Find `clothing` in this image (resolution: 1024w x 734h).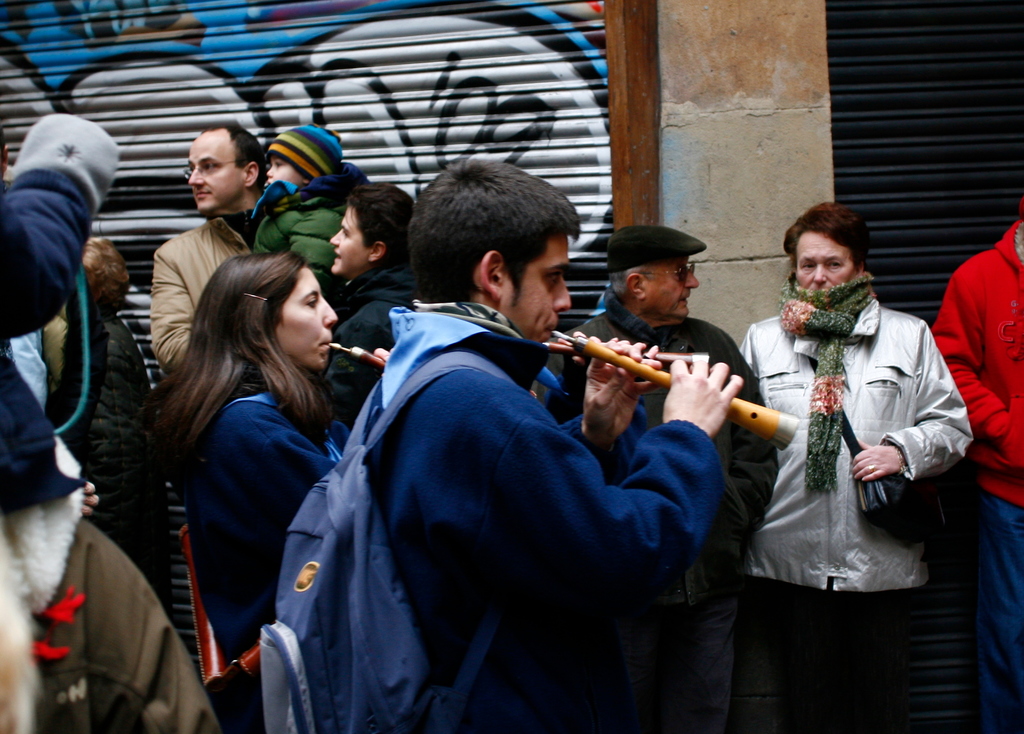
<bbox>0, 112, 122, 507</bbox>.
